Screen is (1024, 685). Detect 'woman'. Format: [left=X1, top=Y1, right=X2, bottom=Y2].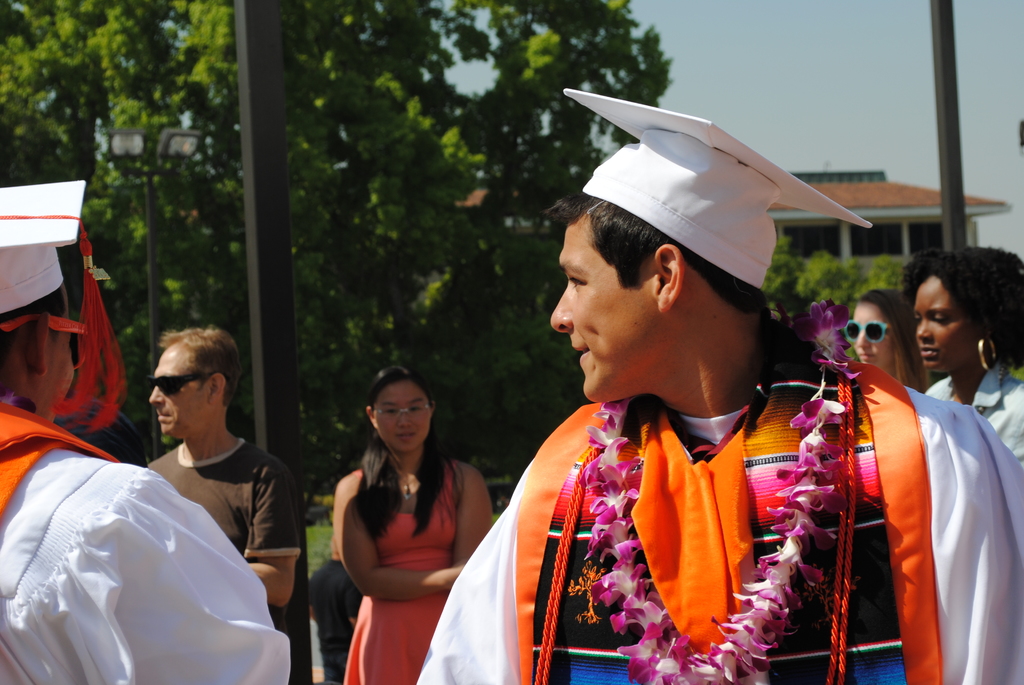
[left=849, top=286, right=926, bottom=400].
